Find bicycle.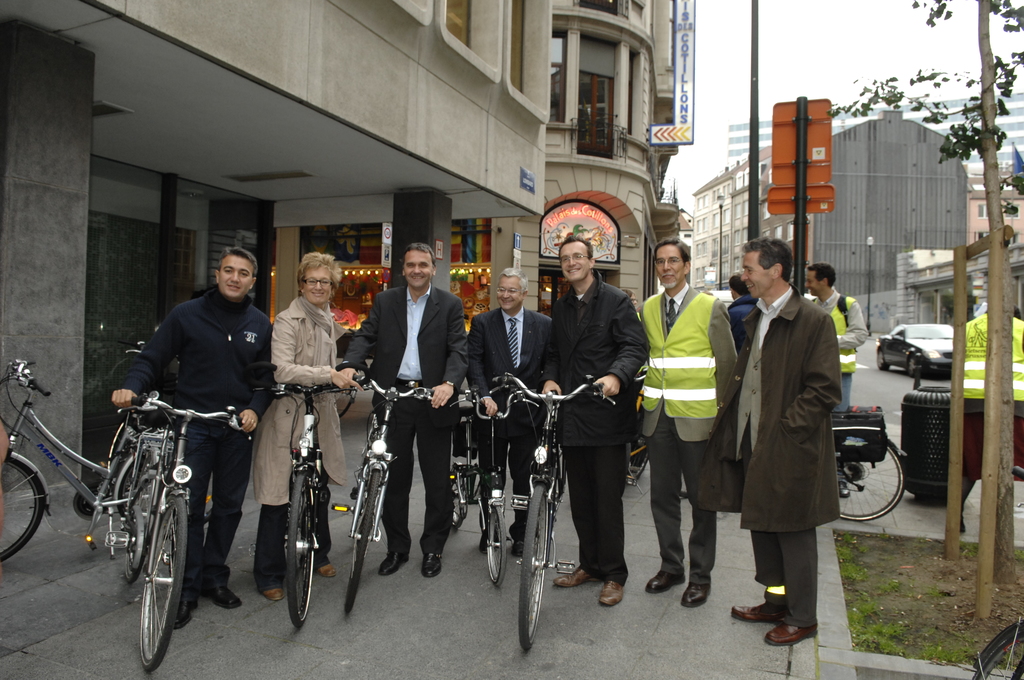
<box>447,384,541,585</box>.
